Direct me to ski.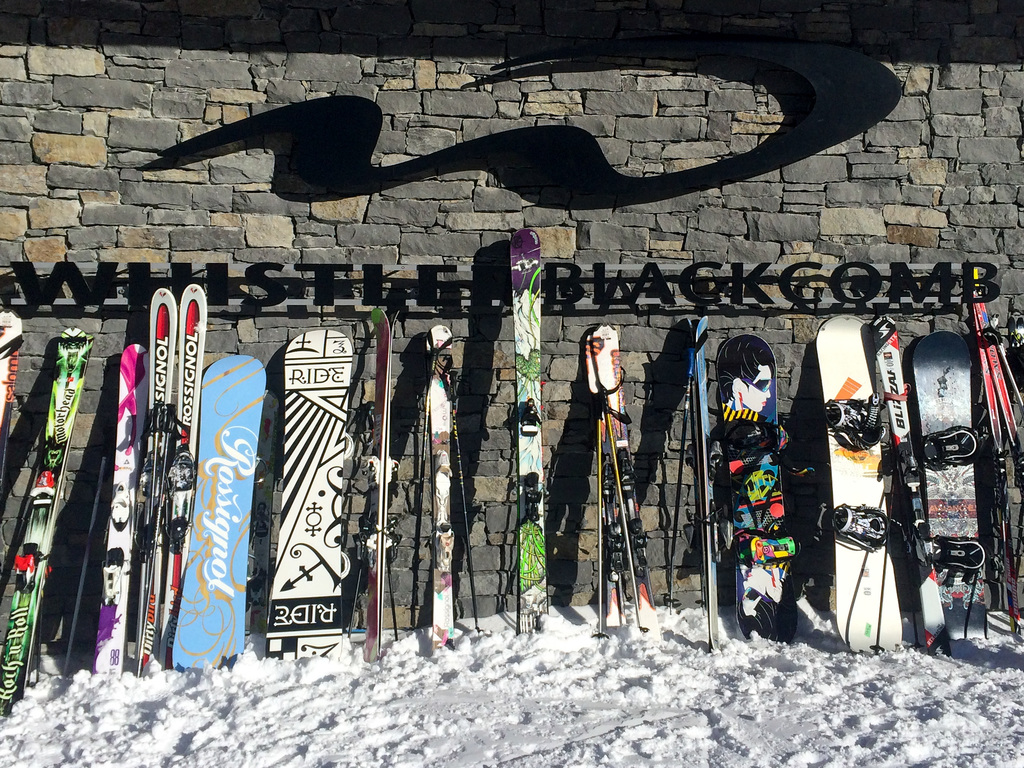
Direction: pyautogui.locateOnScreen(505, 225, 562, 650).
